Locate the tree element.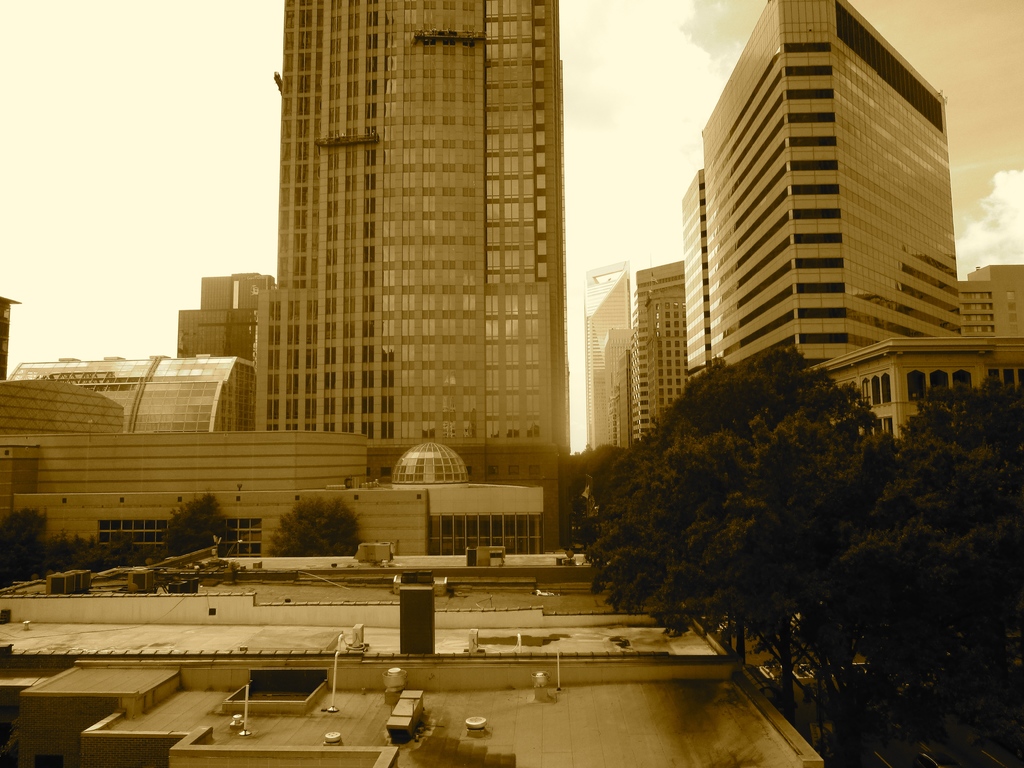
Element bbox: 159 481 239 554.
